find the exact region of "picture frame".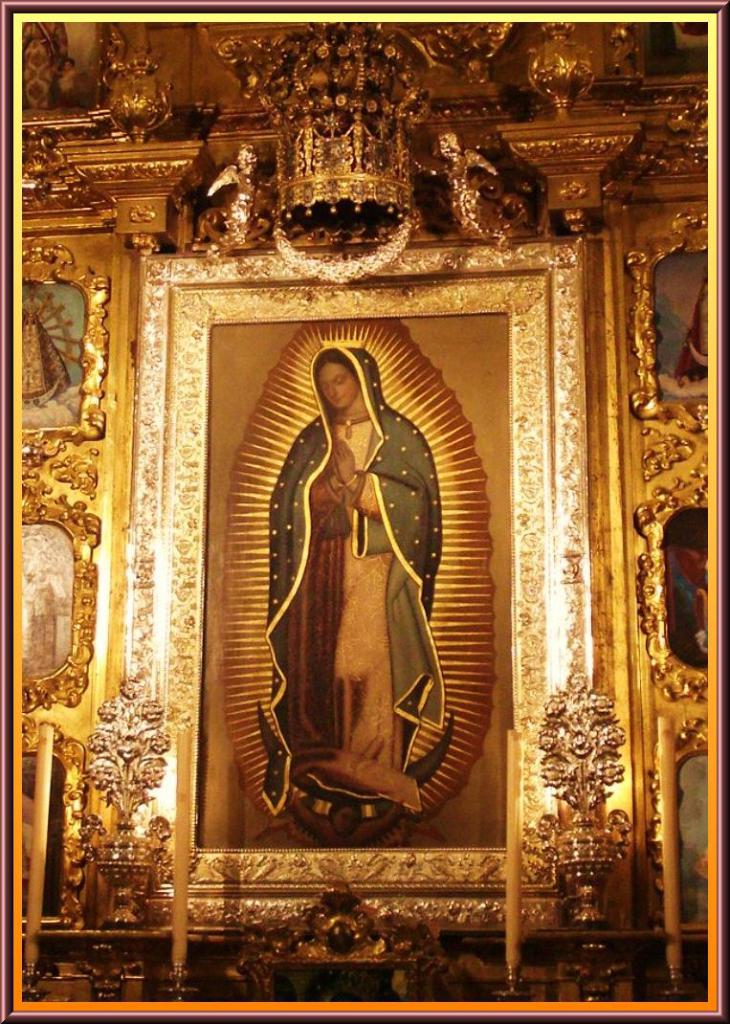
Exact region: 134, 237, 605, 922.
